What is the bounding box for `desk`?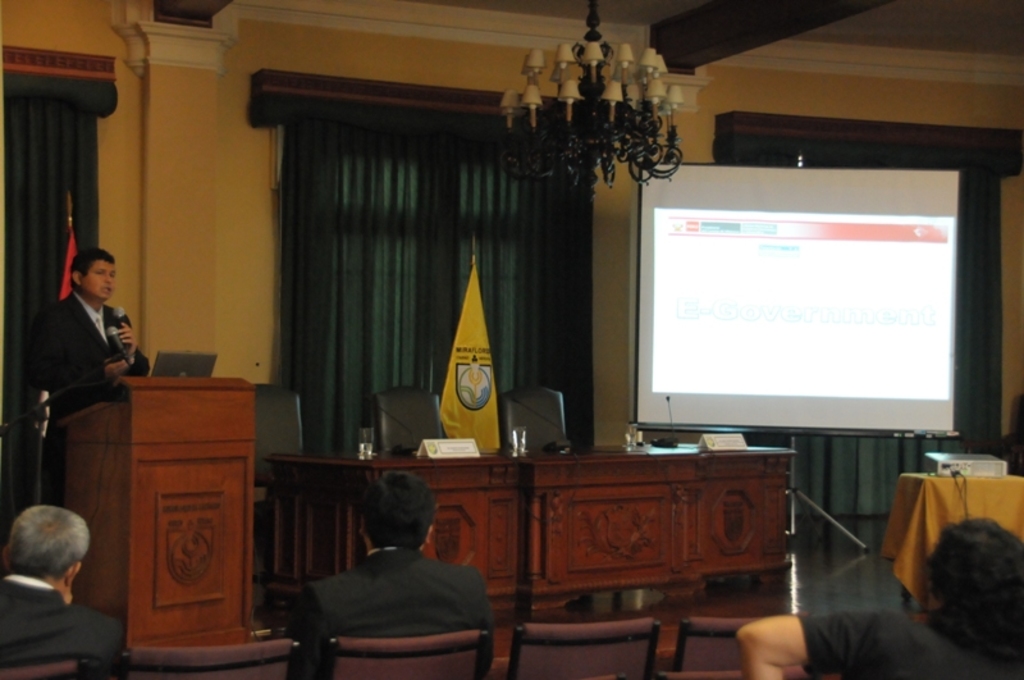
264, 442, 792, 611.
